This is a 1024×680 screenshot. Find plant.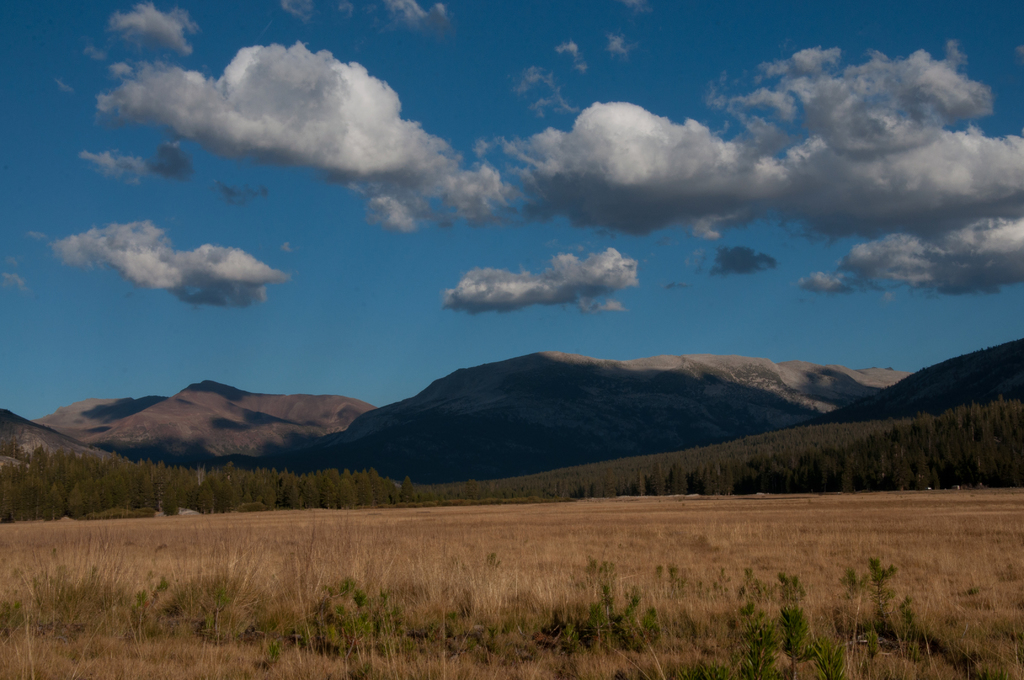
Bounding box: locate(867, 554, 902, 638).
